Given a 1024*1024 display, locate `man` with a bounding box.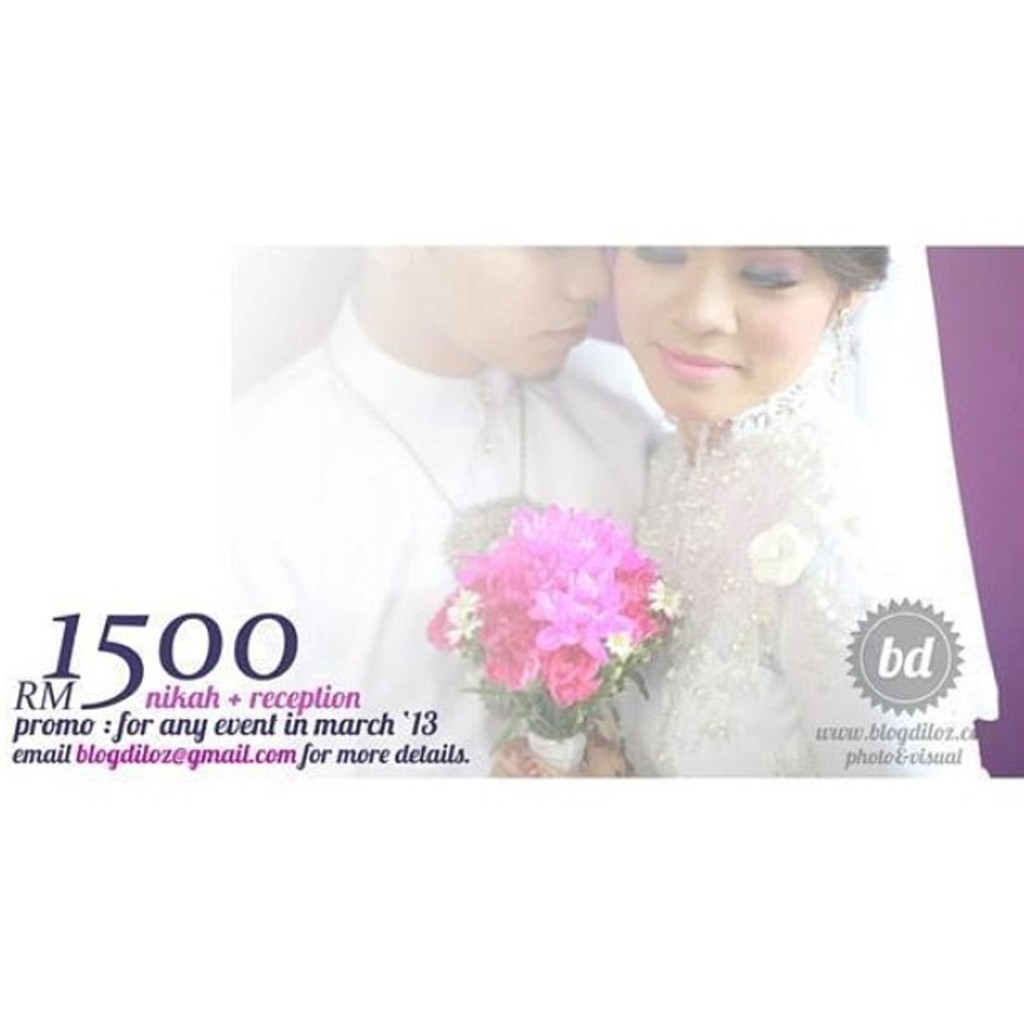
Located: crop(186, 184, 688, 709).
